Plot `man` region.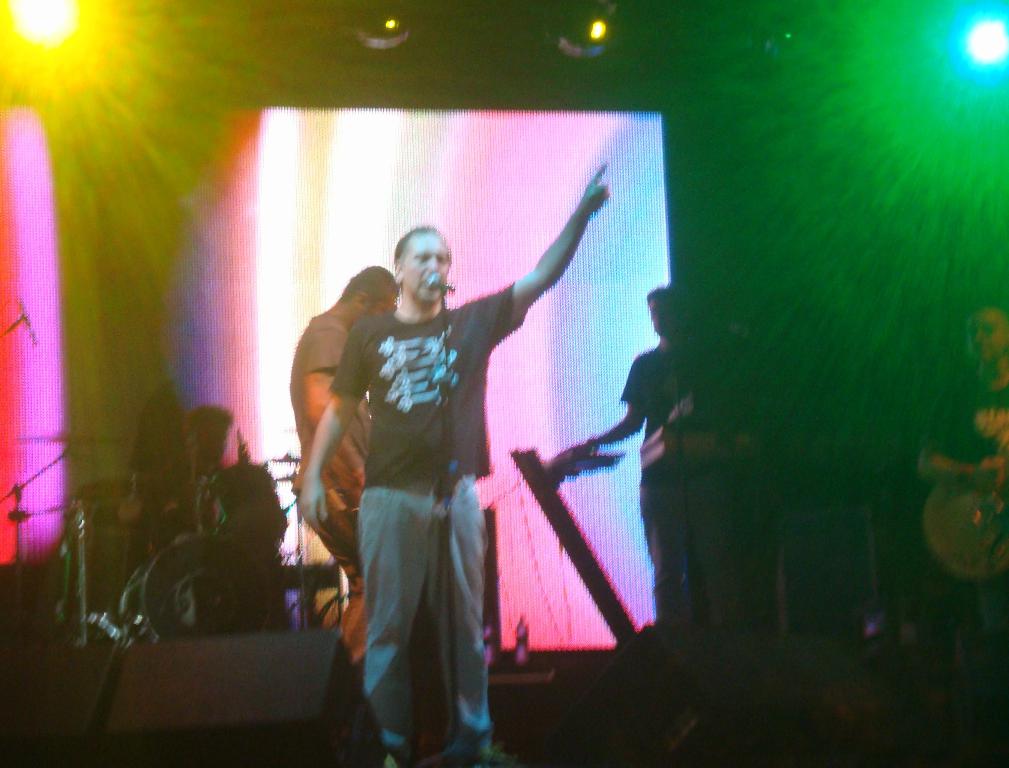
Plotted at left=297, top=166, right=612, bottom=767.
